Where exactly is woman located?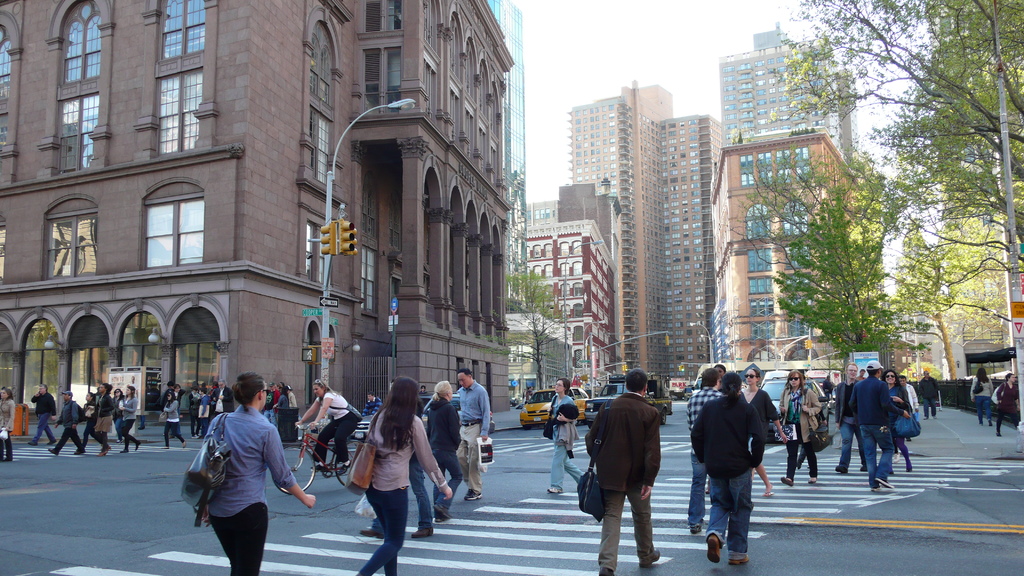
Its bounding box is <box>550,377,588,493</box>.
